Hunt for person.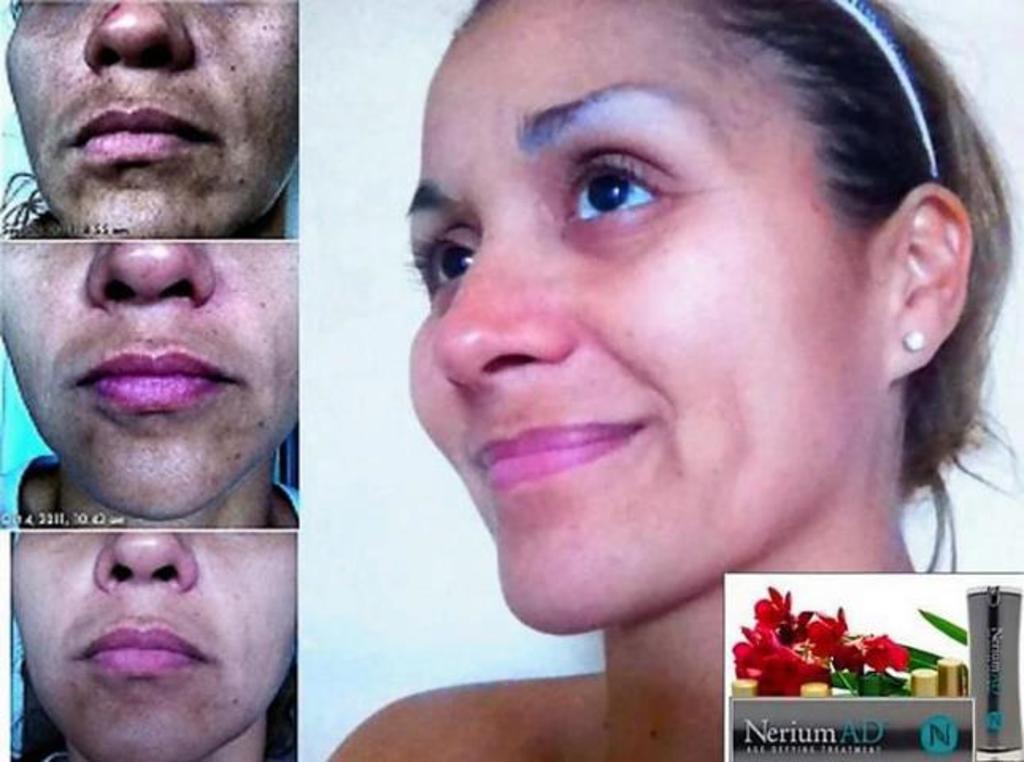
Hunted down at x1=8 y1=530 x2=294 y2=757.
